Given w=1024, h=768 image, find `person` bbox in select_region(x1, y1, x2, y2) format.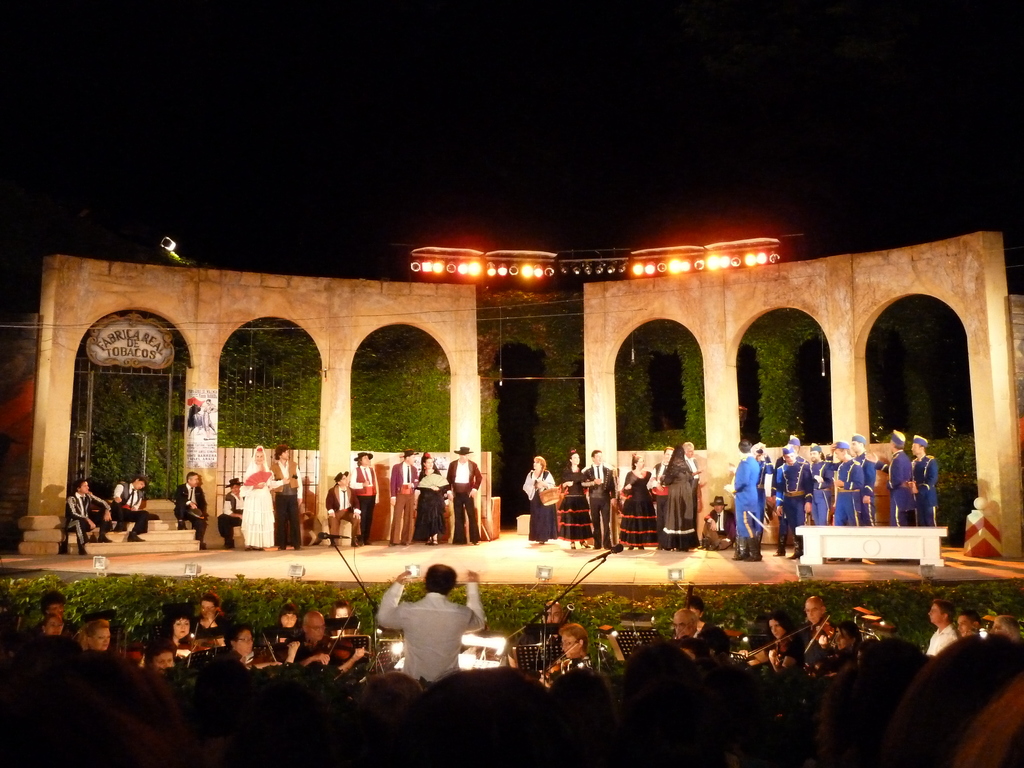
select_region(386, 444, 420, 548).
